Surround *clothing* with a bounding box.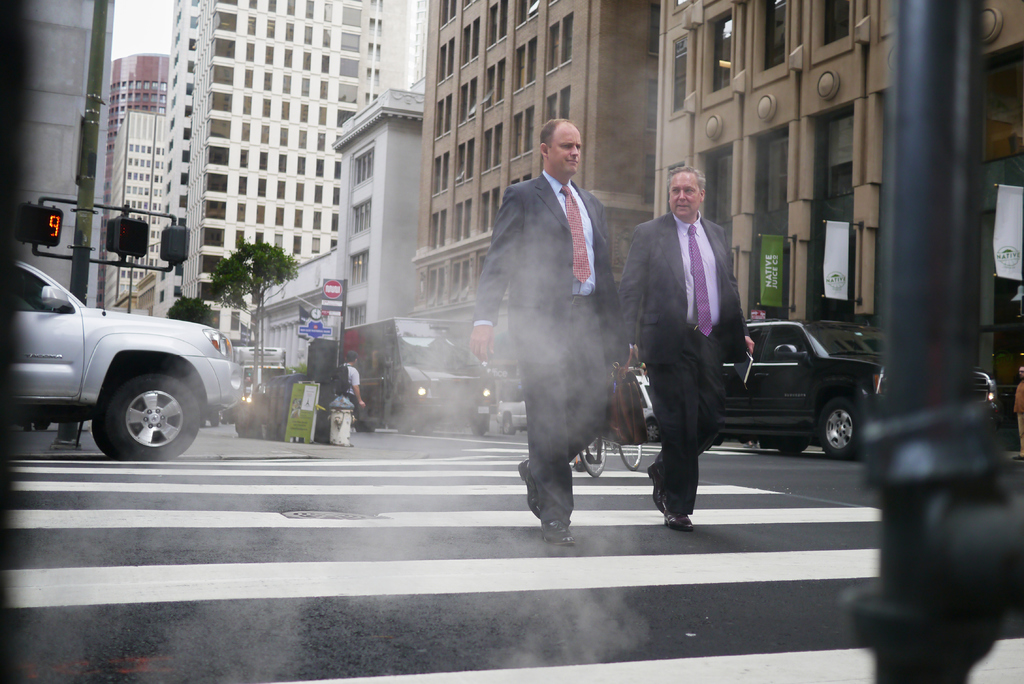
[483,125,645,532].
